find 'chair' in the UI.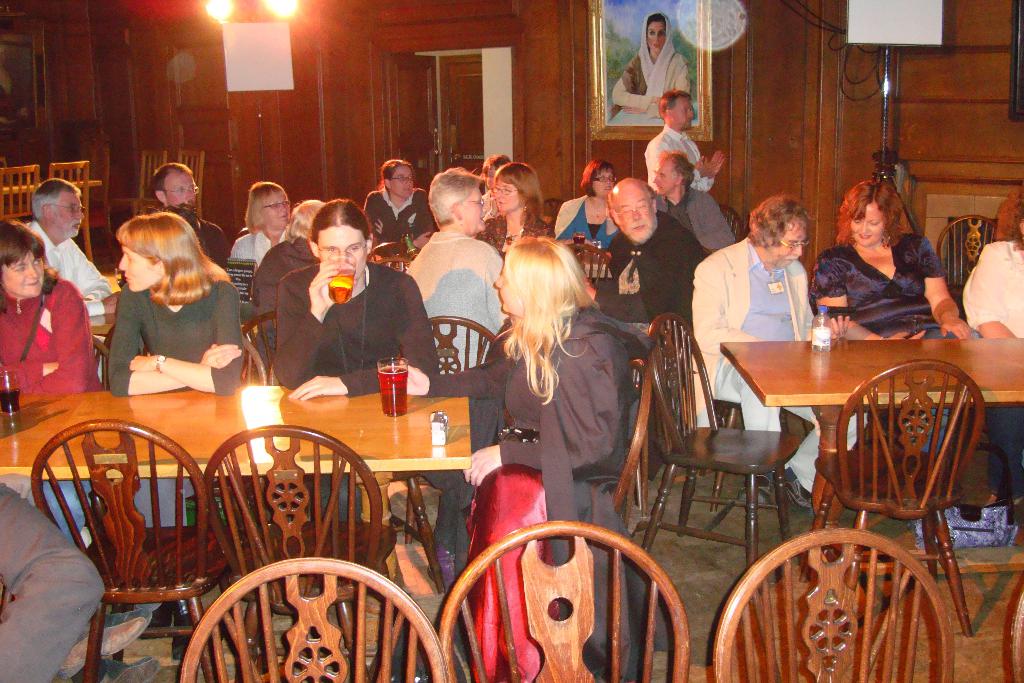
UI element at left=368, top=239, right=407, bottom=267.
